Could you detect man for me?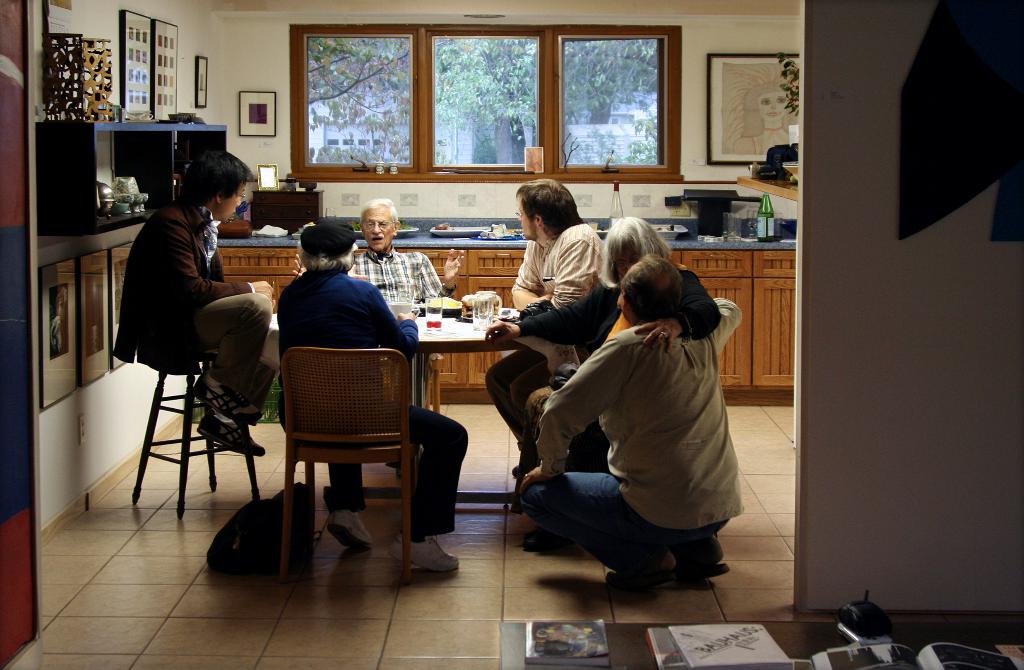
Detection result: box=[289, 203, 467, 409].
